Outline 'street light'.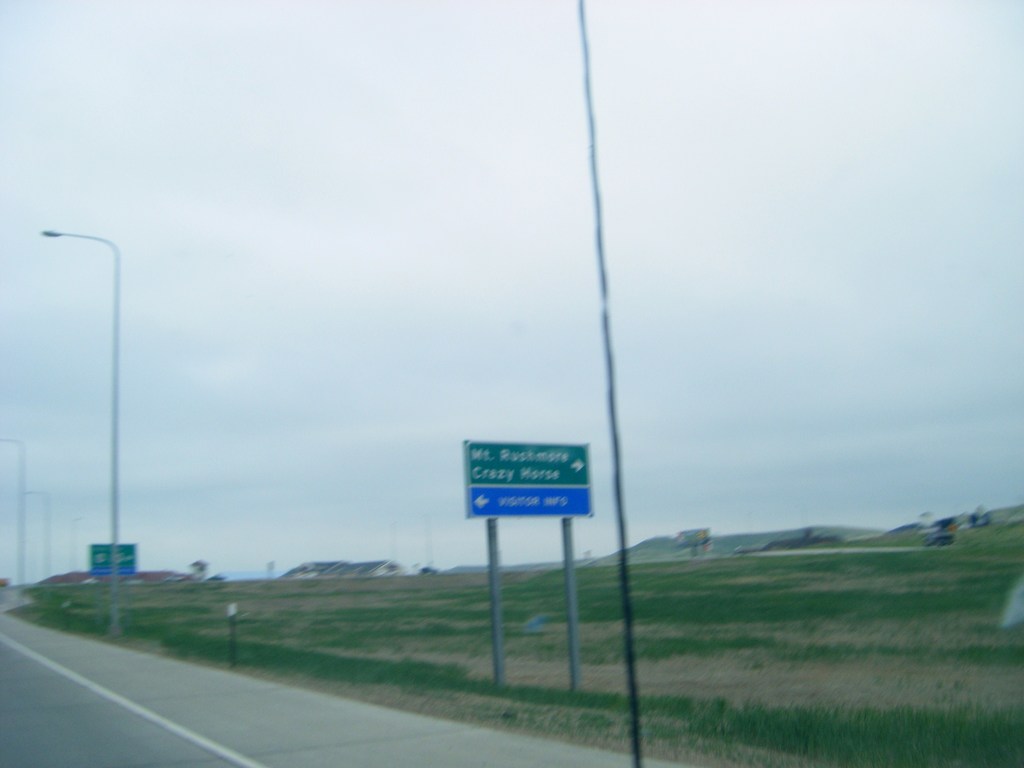
Outline: {"x1": 73, "y1": 519, "x2": 94, "y2": 566}.
